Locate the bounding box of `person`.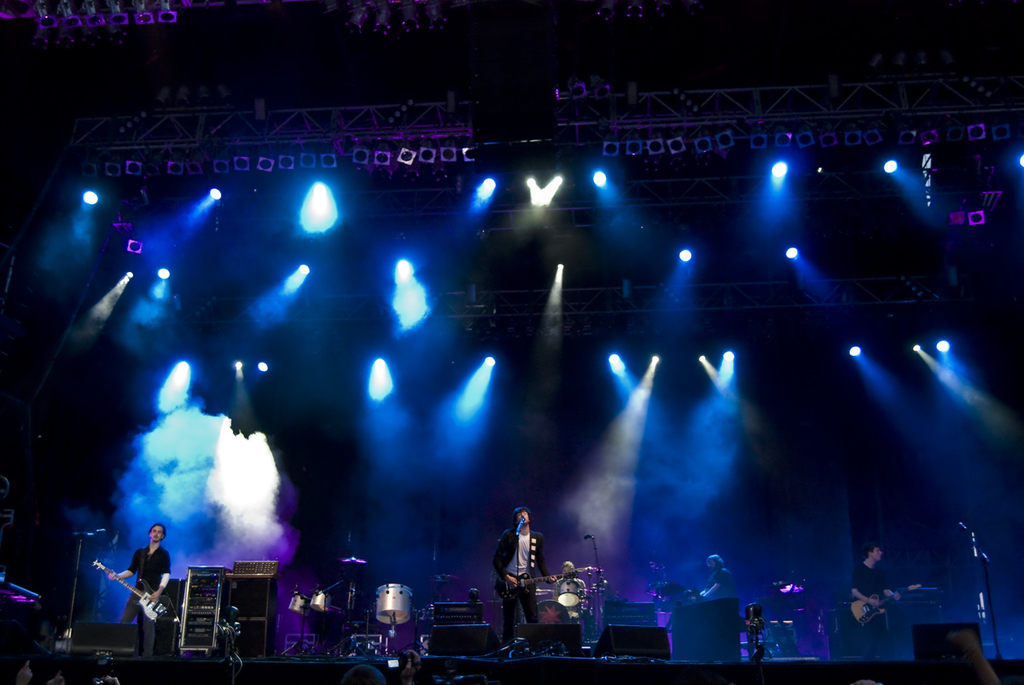
Bounding box: crop(0, 650, 32, 684).
